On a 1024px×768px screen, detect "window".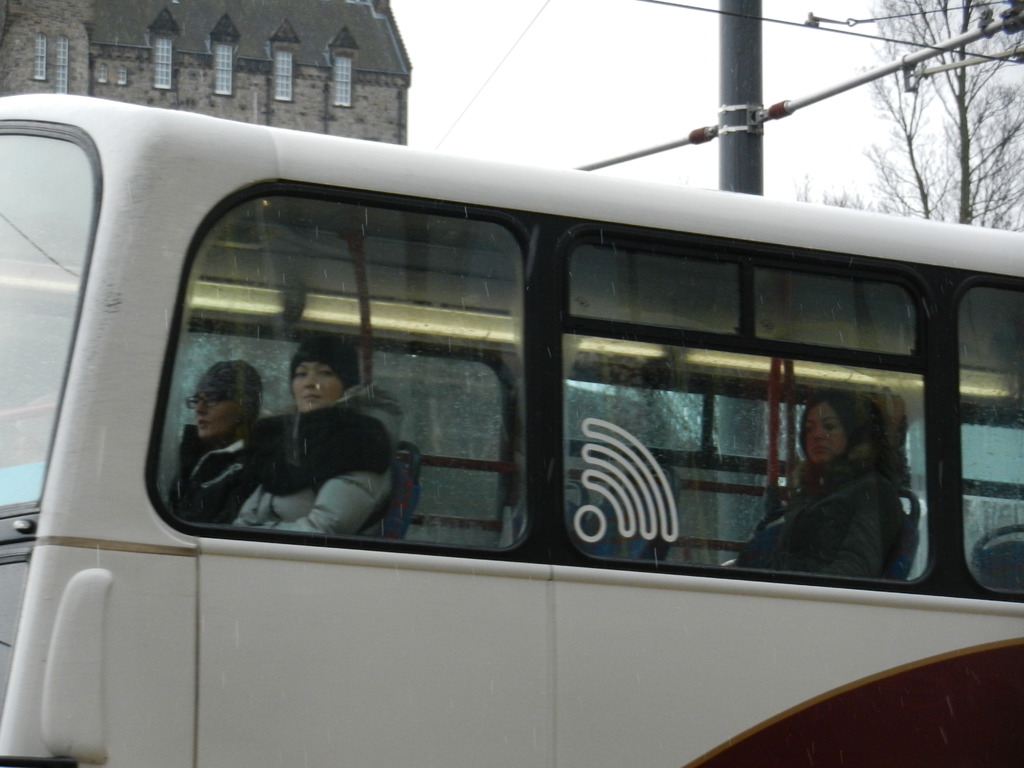
[left=207, top=11, right=243, bottom=101].
